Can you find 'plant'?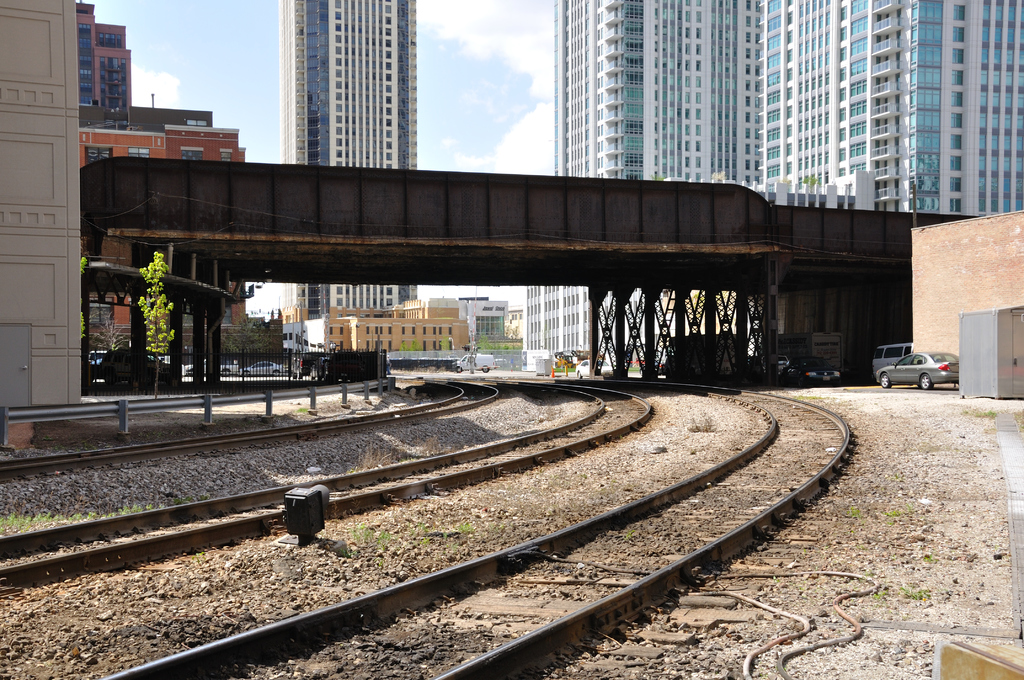
Yes, bounding box: 345 521 372 546.
